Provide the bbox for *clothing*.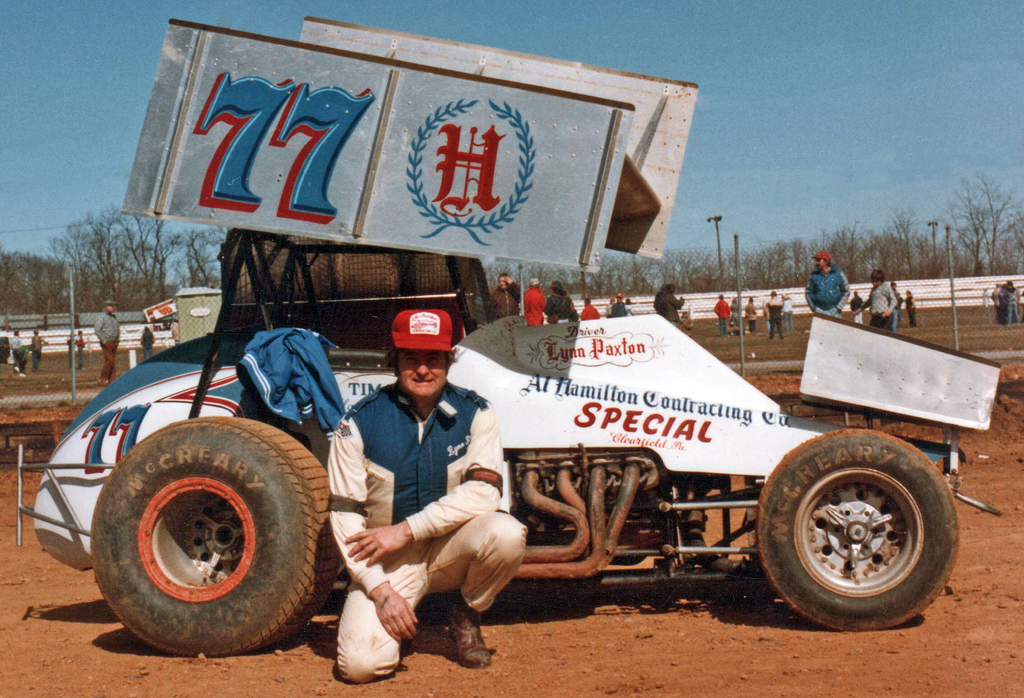
left=655, top=293, right=679, bottom=329.
